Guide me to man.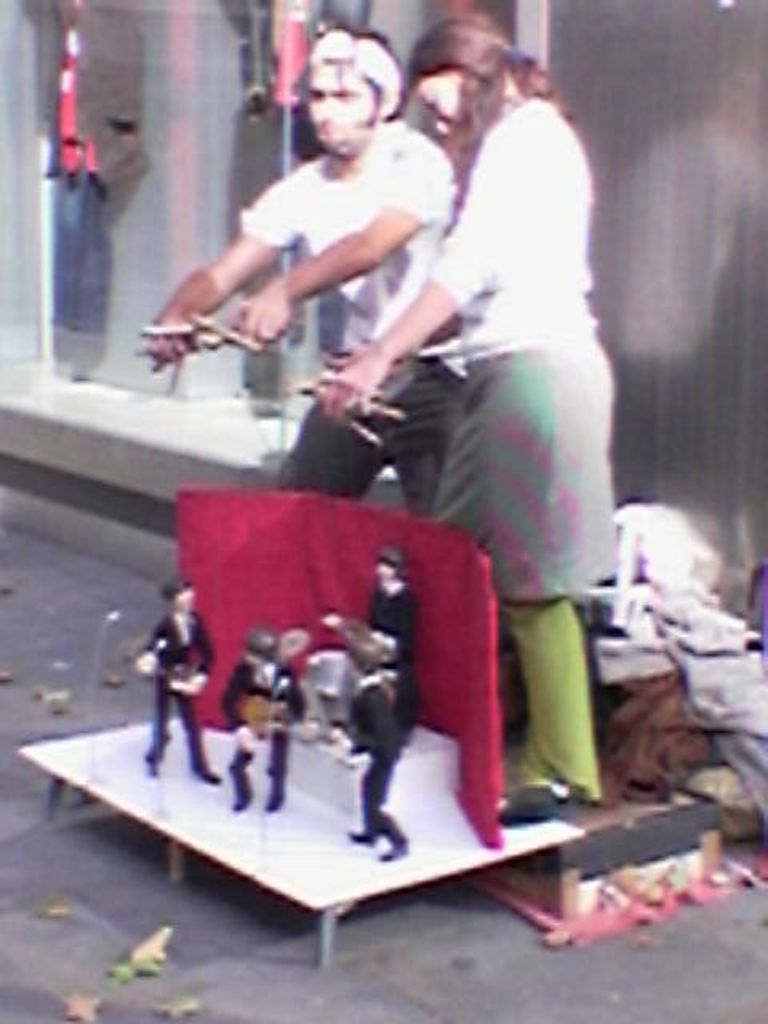
Guidance: detection(214, 630, 301, 806).
